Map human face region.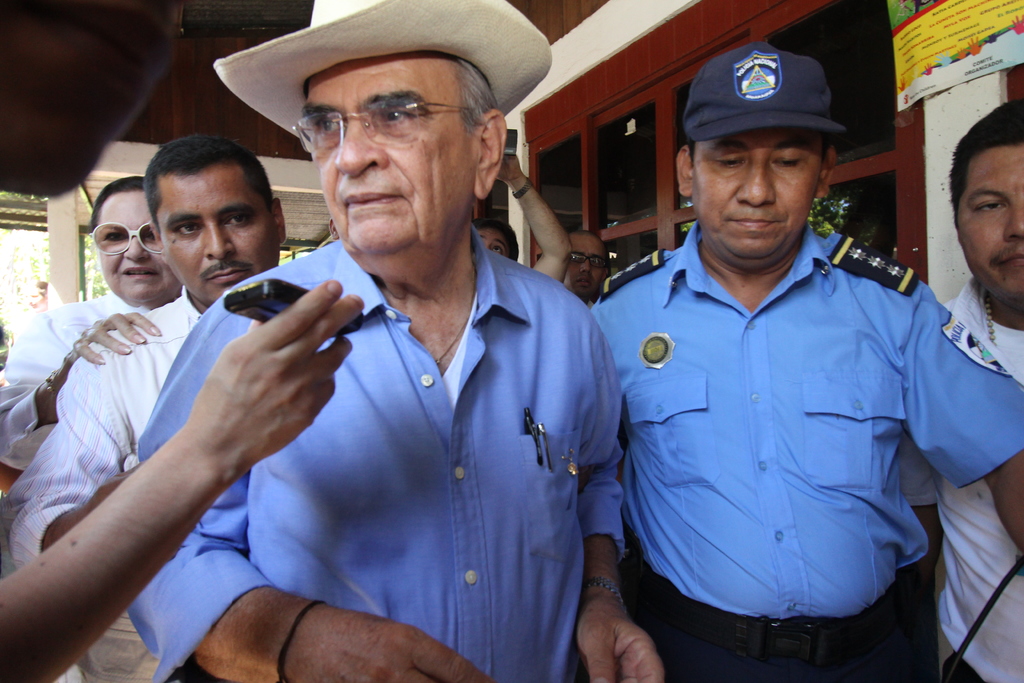
Mapped to (570,232,605,299).
